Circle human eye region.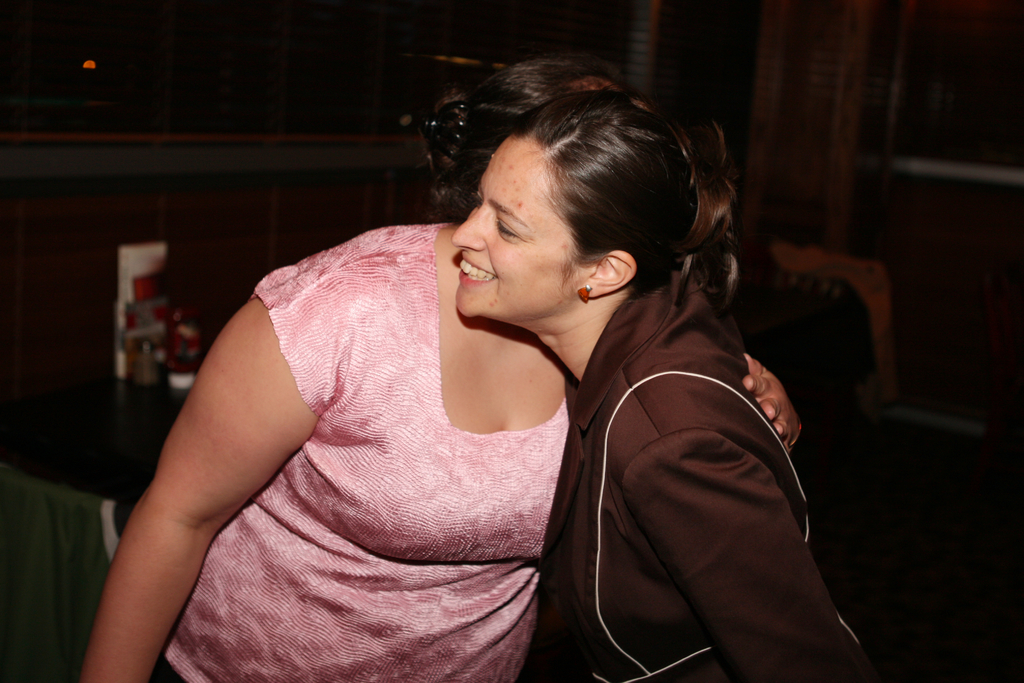
Region: BBox(497, 213, 527, 242).
